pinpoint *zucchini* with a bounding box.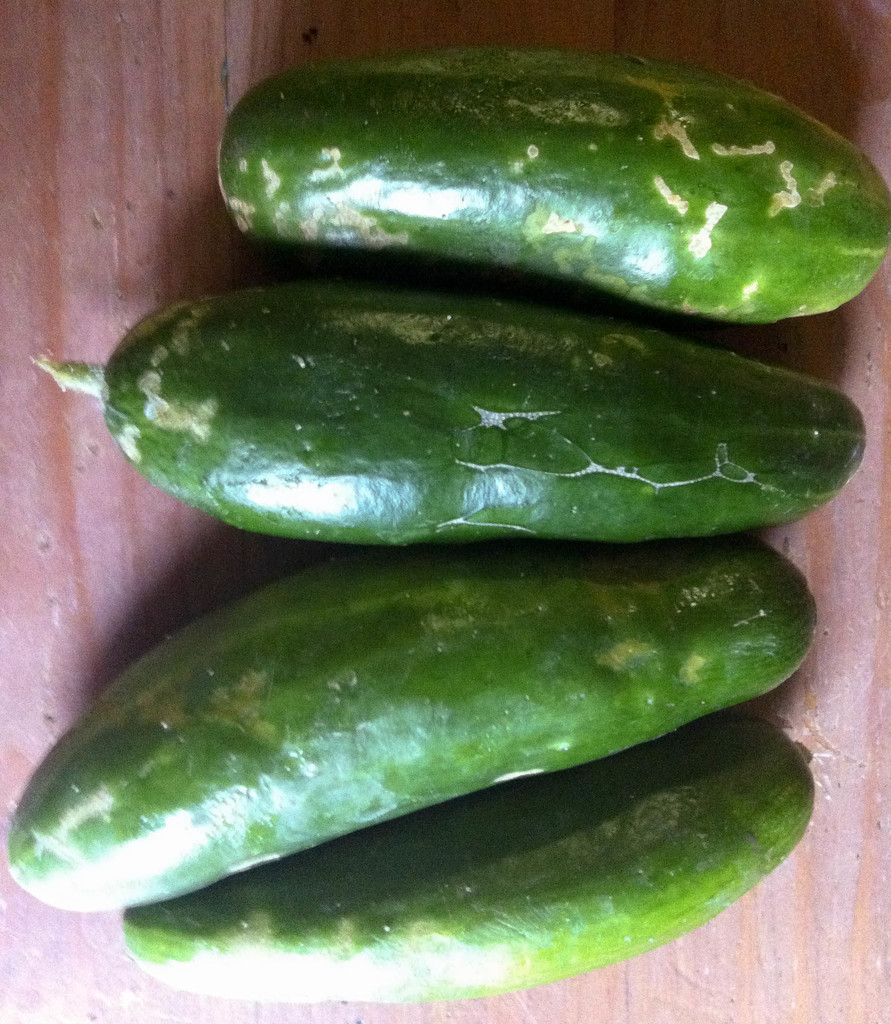
(22, 286, 874, 550).
